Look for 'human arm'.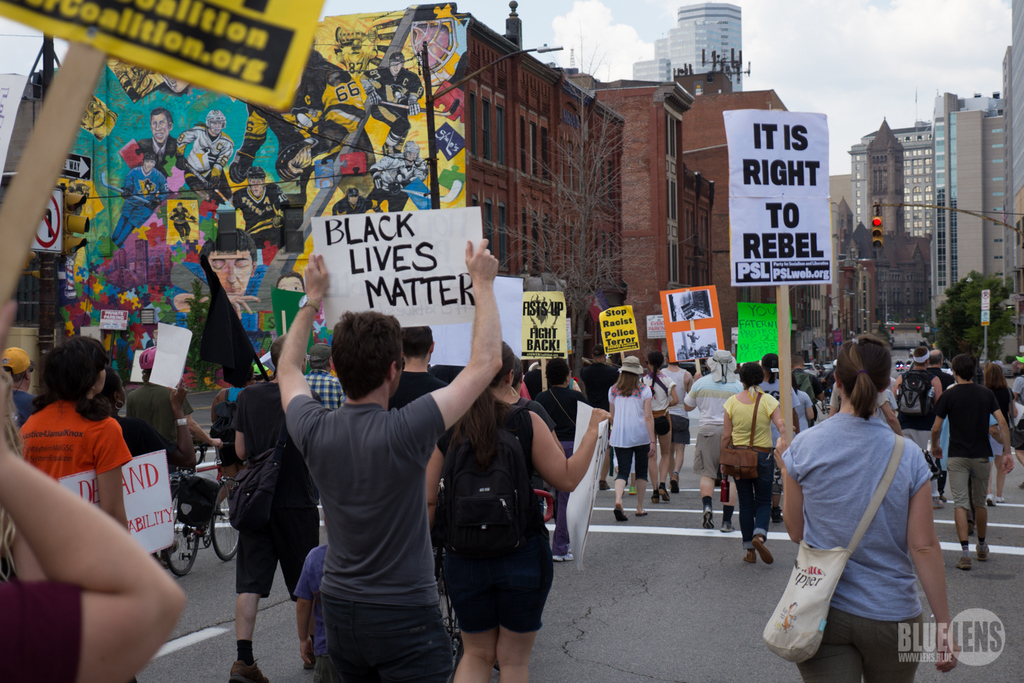
Found: <bbox>928, 393, 945, 459</bbox>.
